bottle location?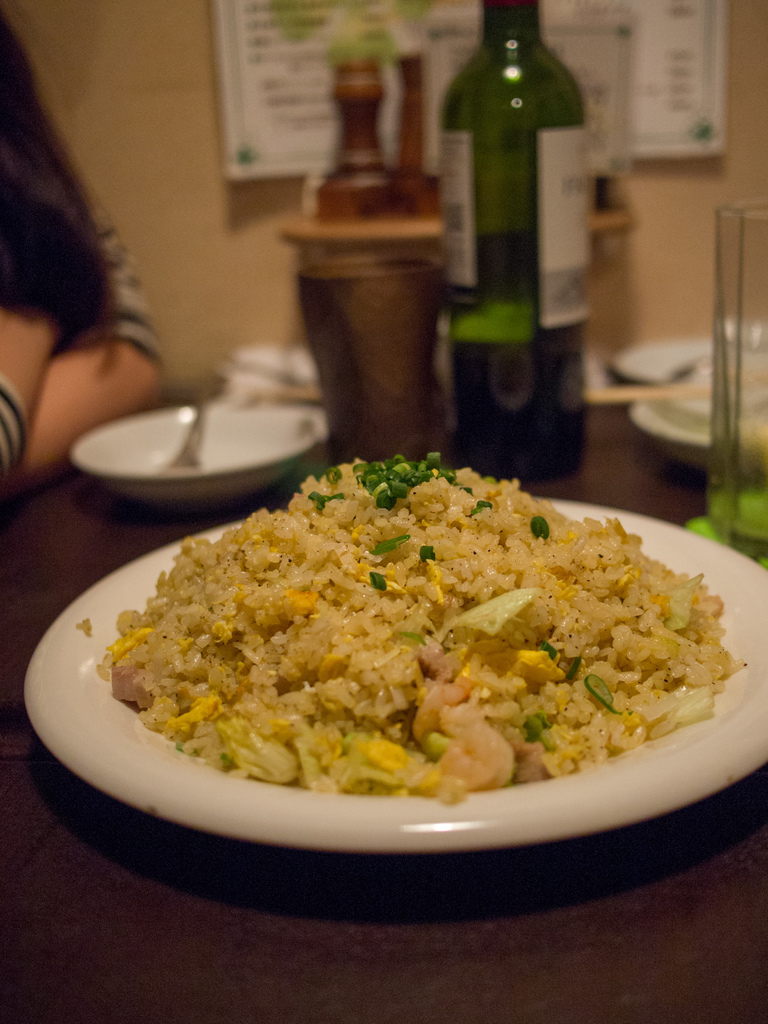
left=316, top=56, right=401, bottom=231
